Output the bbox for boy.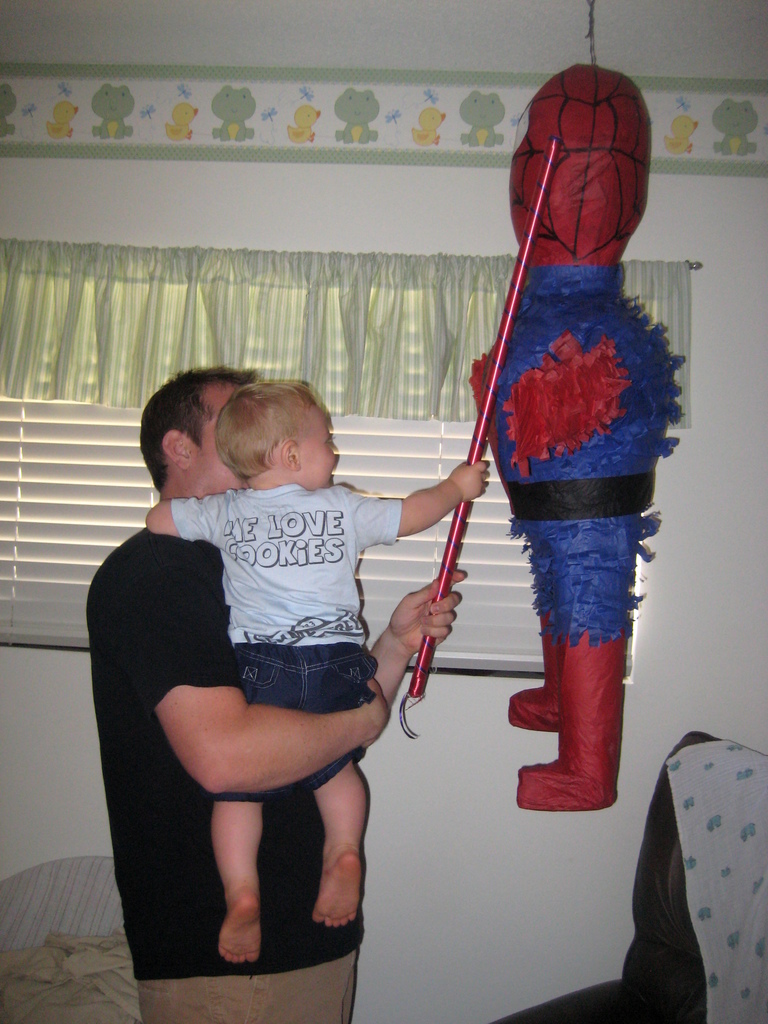
l=114, t=274, r=457, b=1018.
